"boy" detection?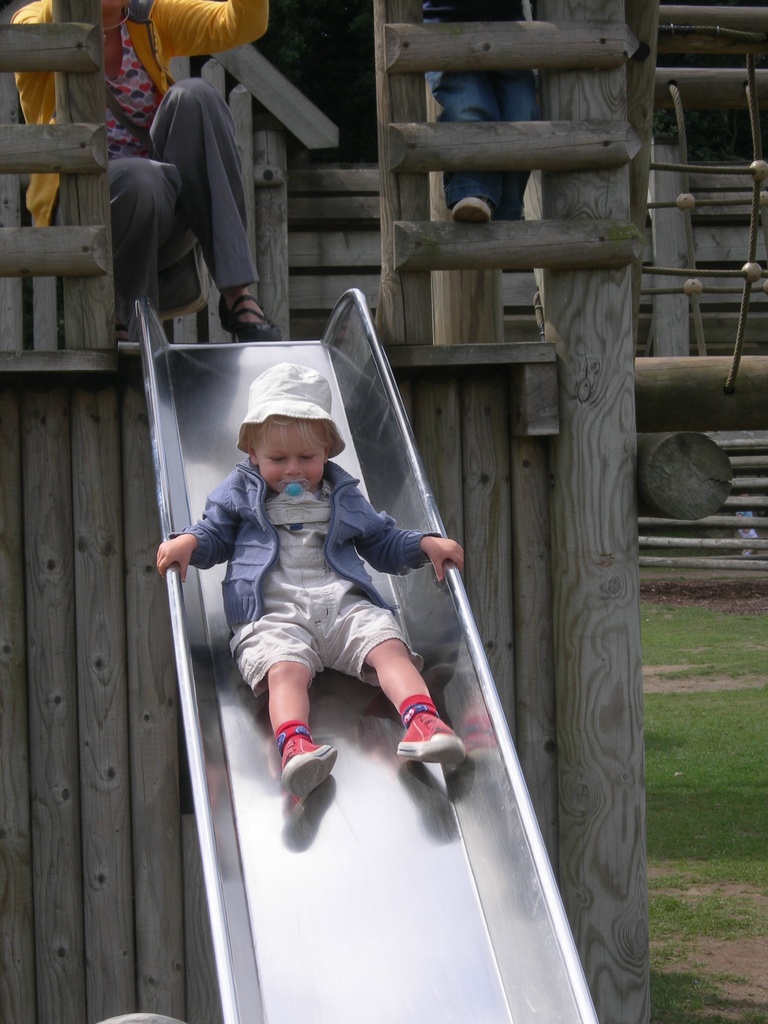
145,361,472,807
